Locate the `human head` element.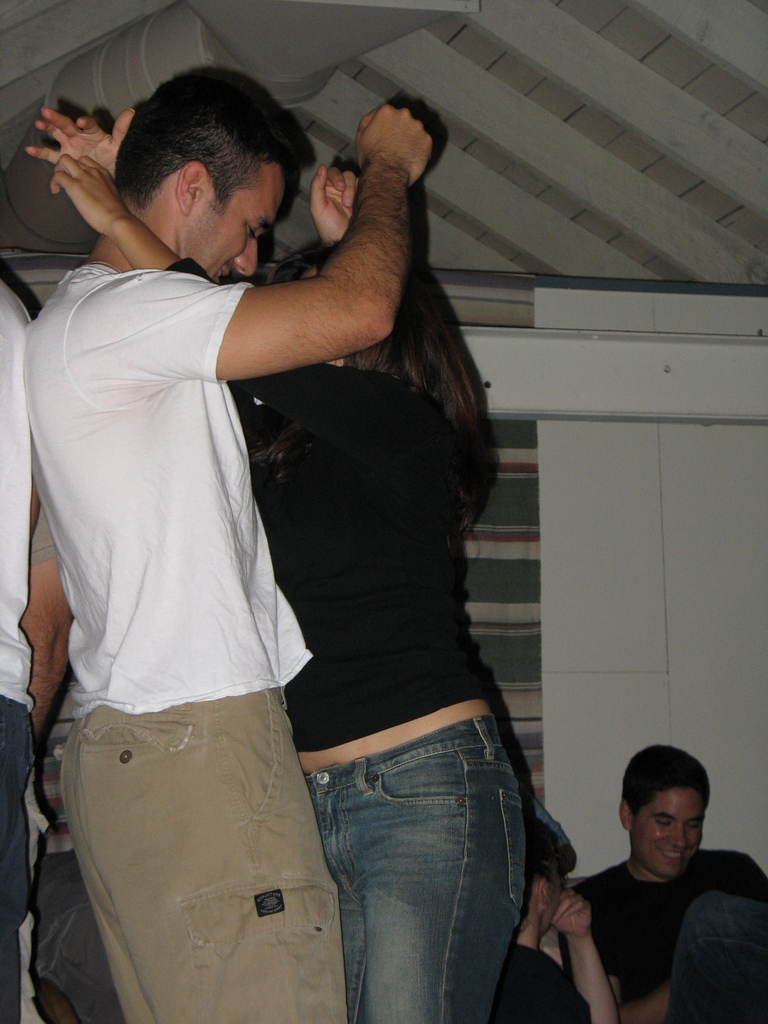
Element bbox: (515,817,565,940).
